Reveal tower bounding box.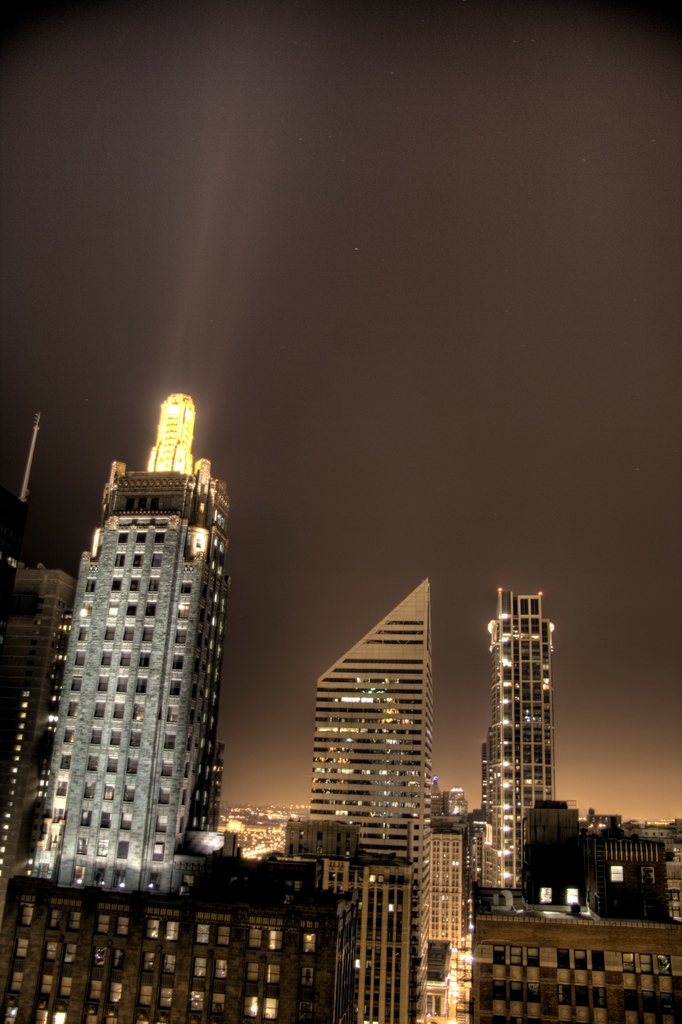
Revealed: pyautogui.locateOnScreen(468, 591, 561, 906).
